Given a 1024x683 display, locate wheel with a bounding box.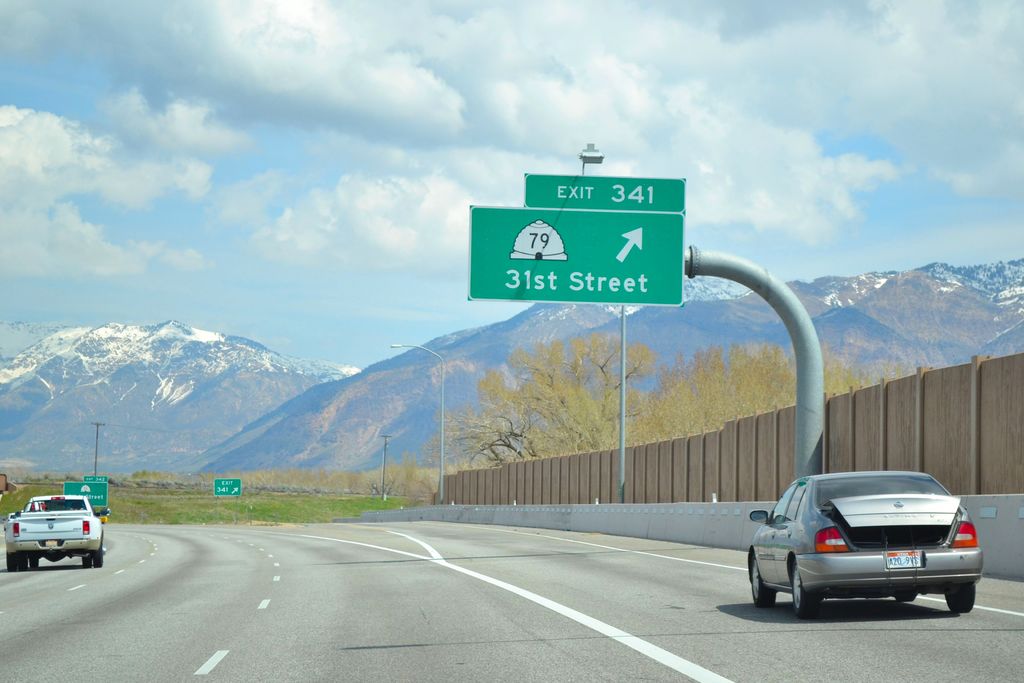
Located: select_region(31, 553, 40, 573).
